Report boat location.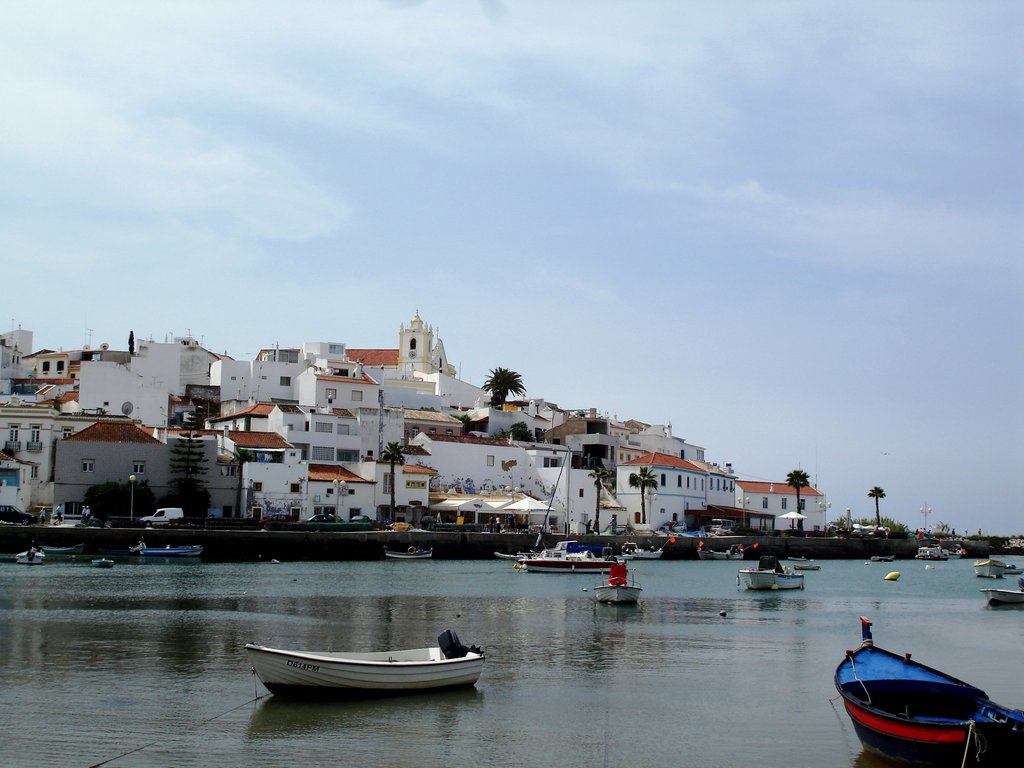
Report: (x1=914, y1=541, x2=956, y2=565).
